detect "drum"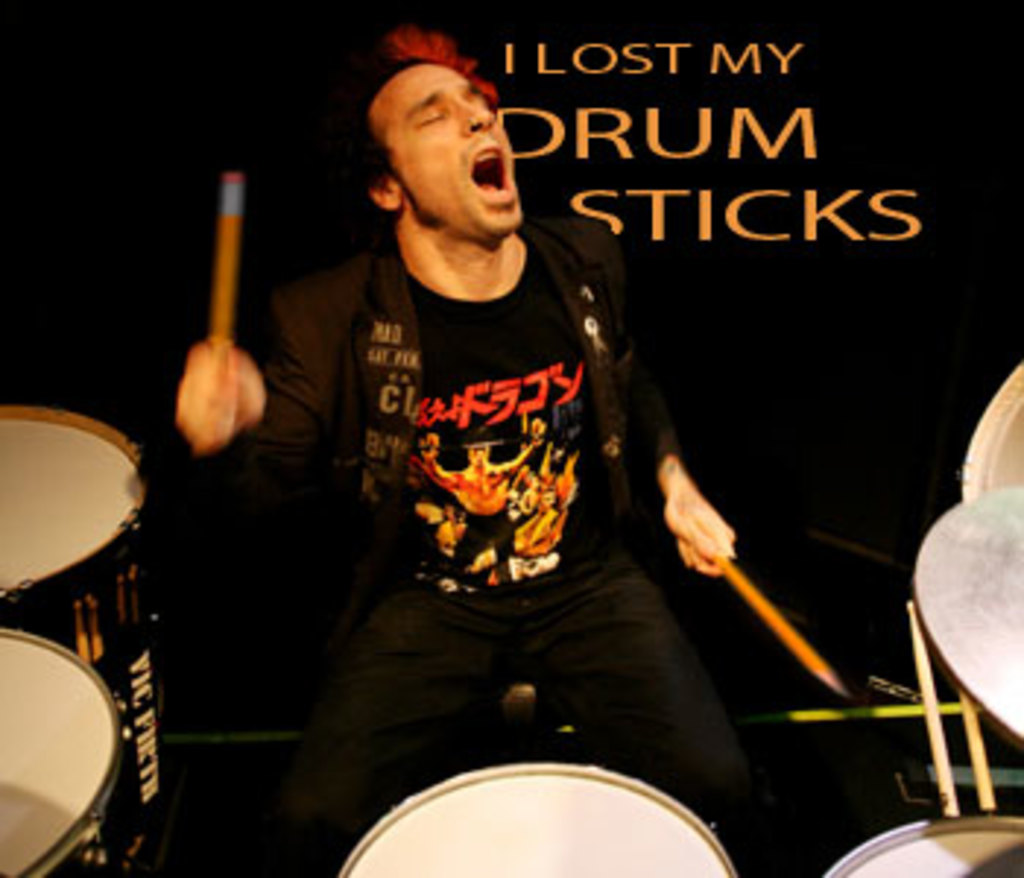
<region>0, 407, 196, 840</region>
